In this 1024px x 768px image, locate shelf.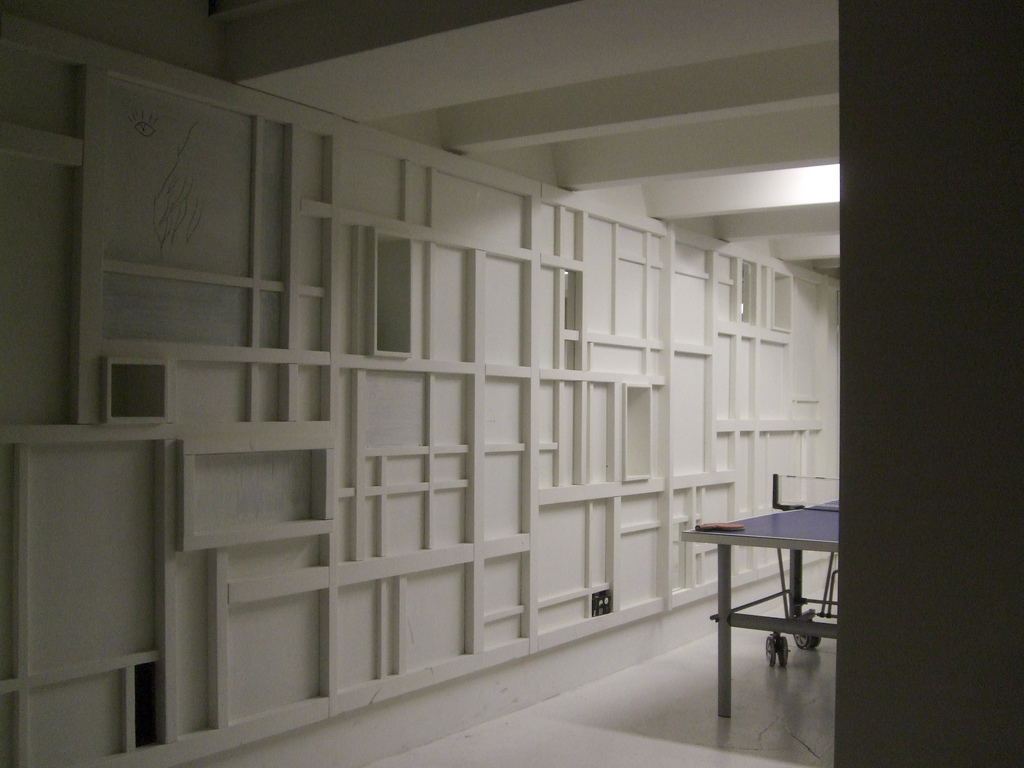
Bounding box: bbox=[430, 245, 545, 368].
